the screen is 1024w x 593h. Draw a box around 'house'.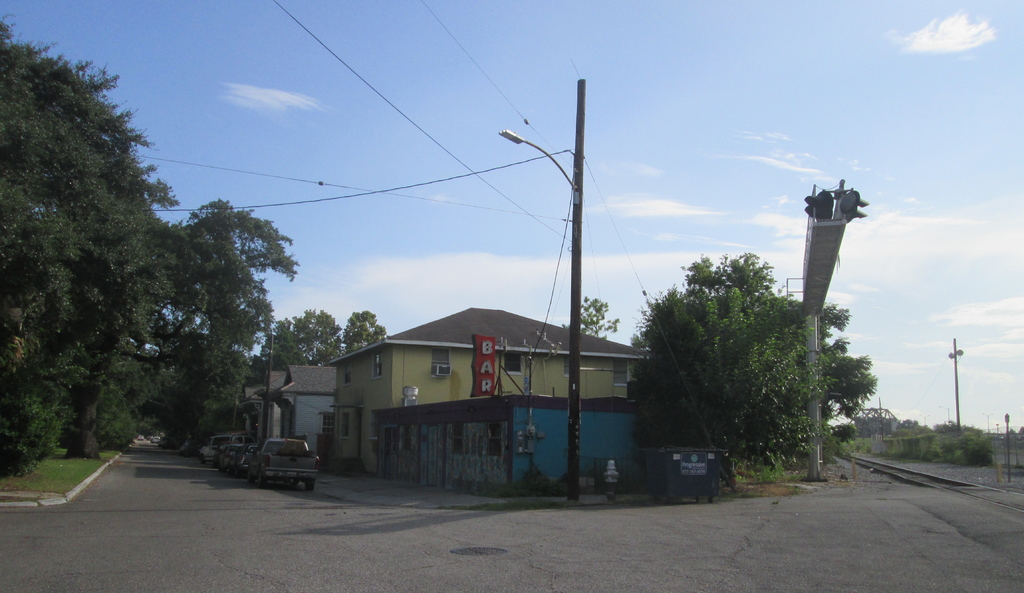
BBox(273, 364, 336, 455).
